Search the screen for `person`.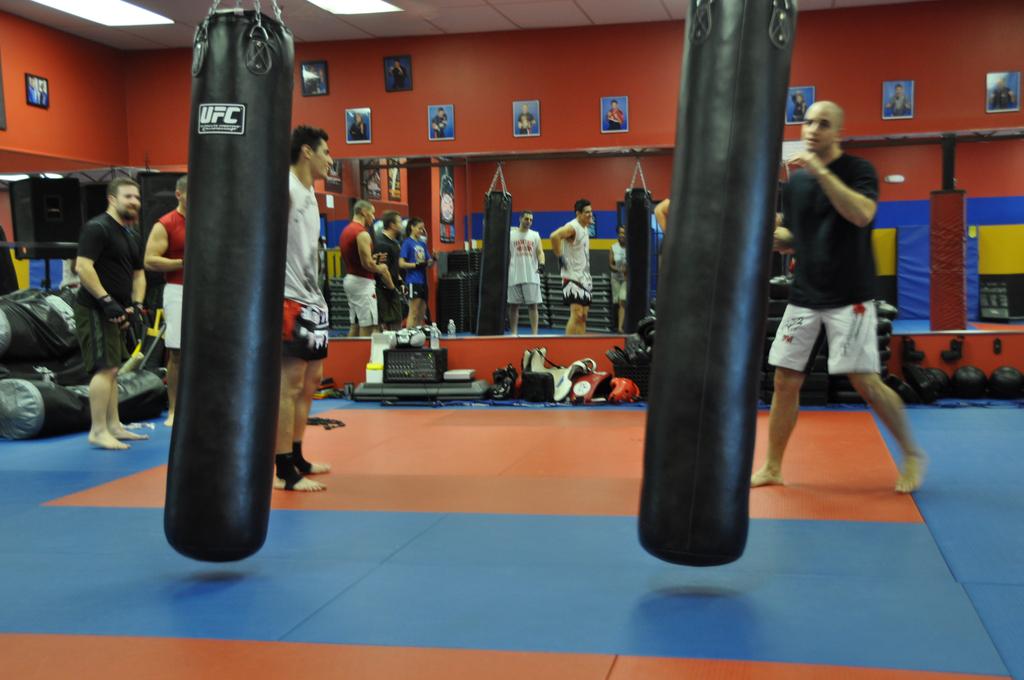
Found at 789:90:811:123.
